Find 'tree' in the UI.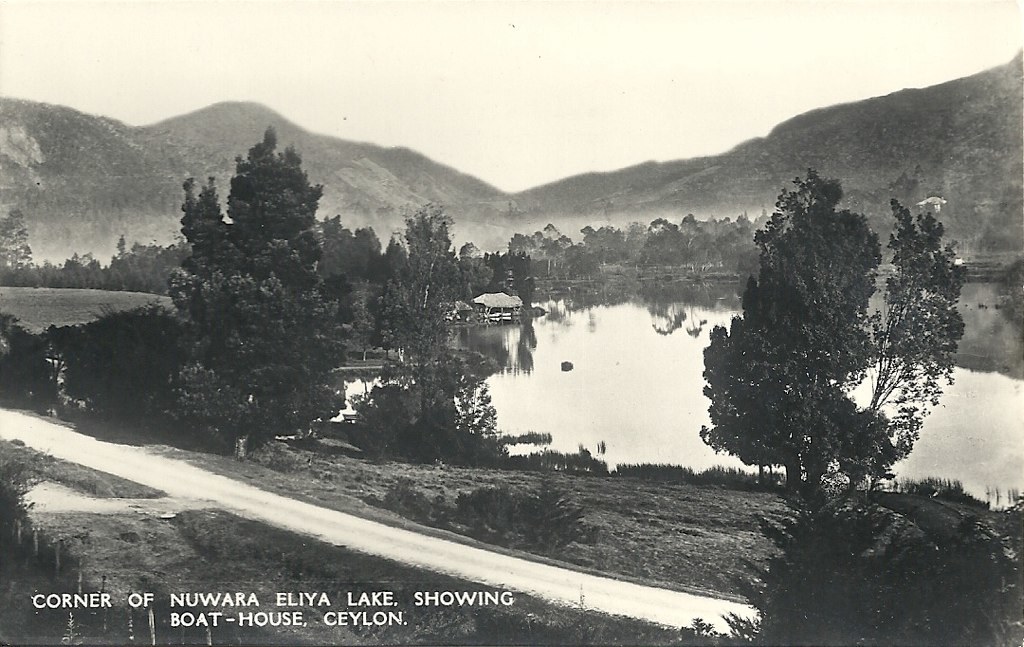
UI element at bbox=[170, 119, 351, 451].
